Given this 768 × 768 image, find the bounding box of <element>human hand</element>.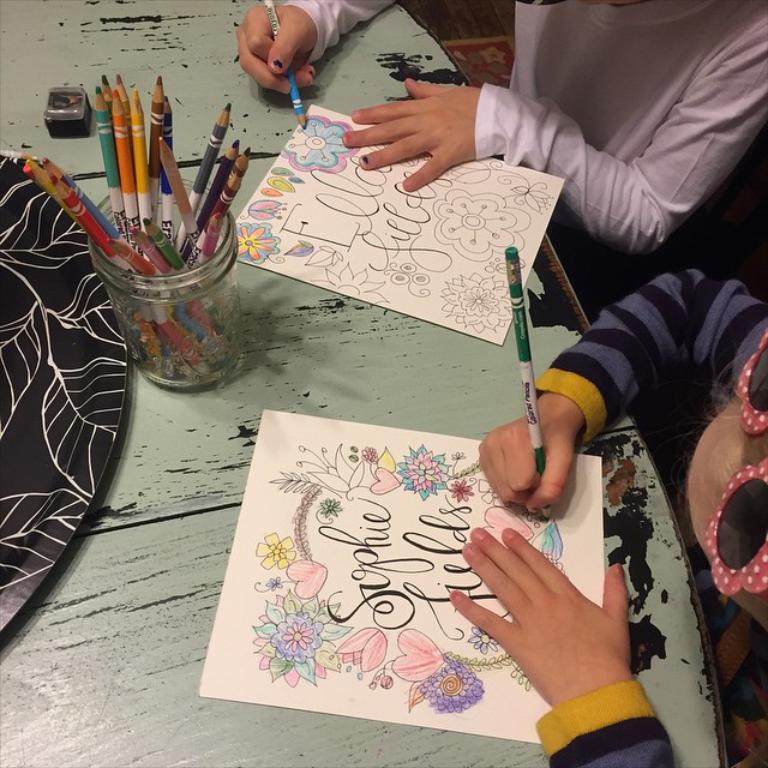
pyautogui.locateOnScreen(233, 4, 322, 96).
